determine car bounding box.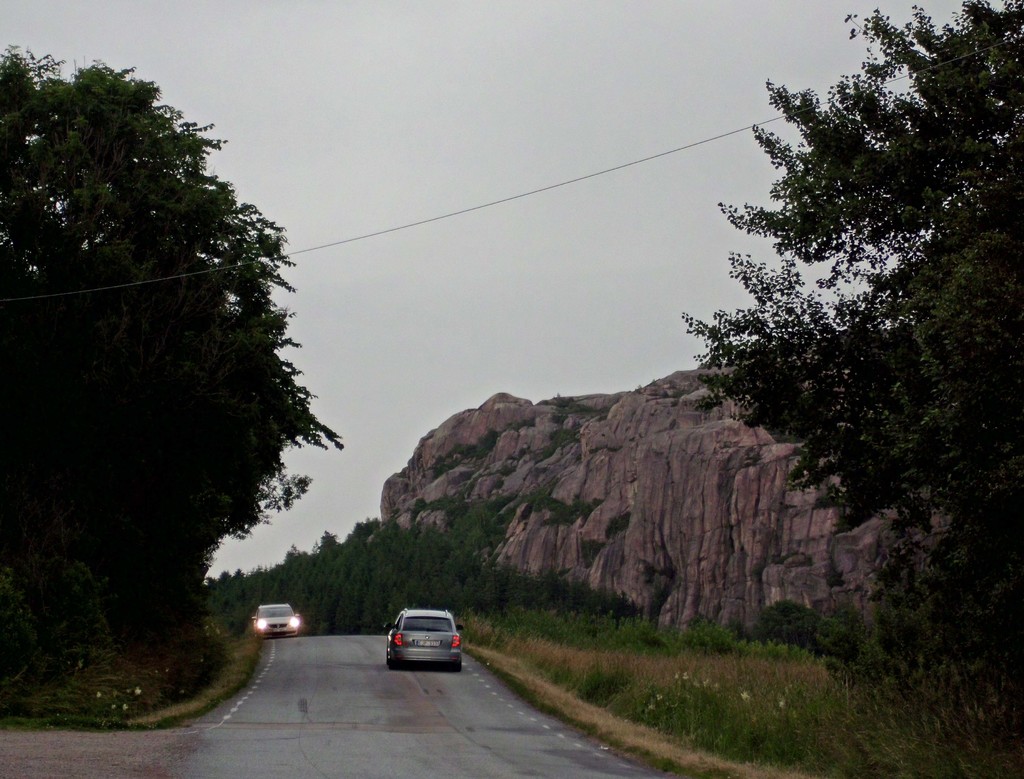
Determined: BBox(383, 602, 461, 668).
